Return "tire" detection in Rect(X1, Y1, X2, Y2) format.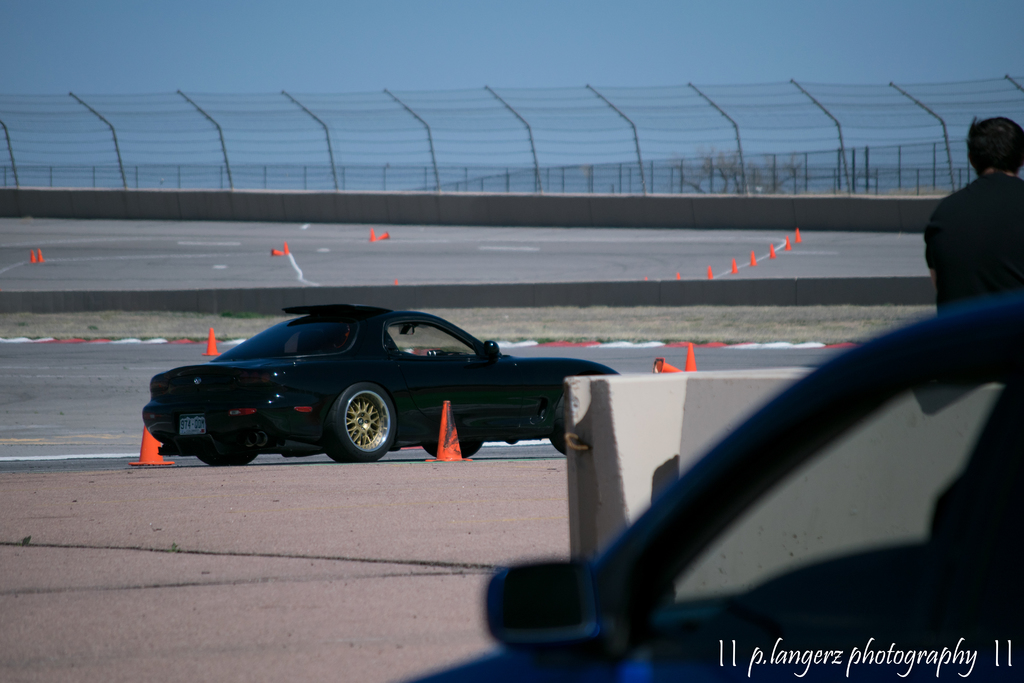
Rect(548, 432, 572, 457).
